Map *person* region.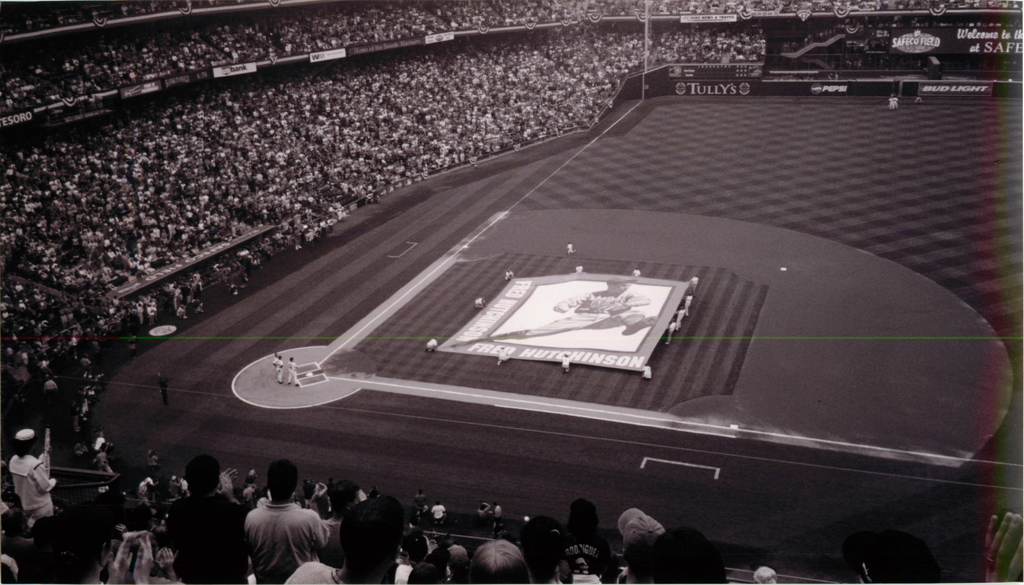
Mapped to {"left": 675, "top": 308, "right": 684, "bottom": 333}.
